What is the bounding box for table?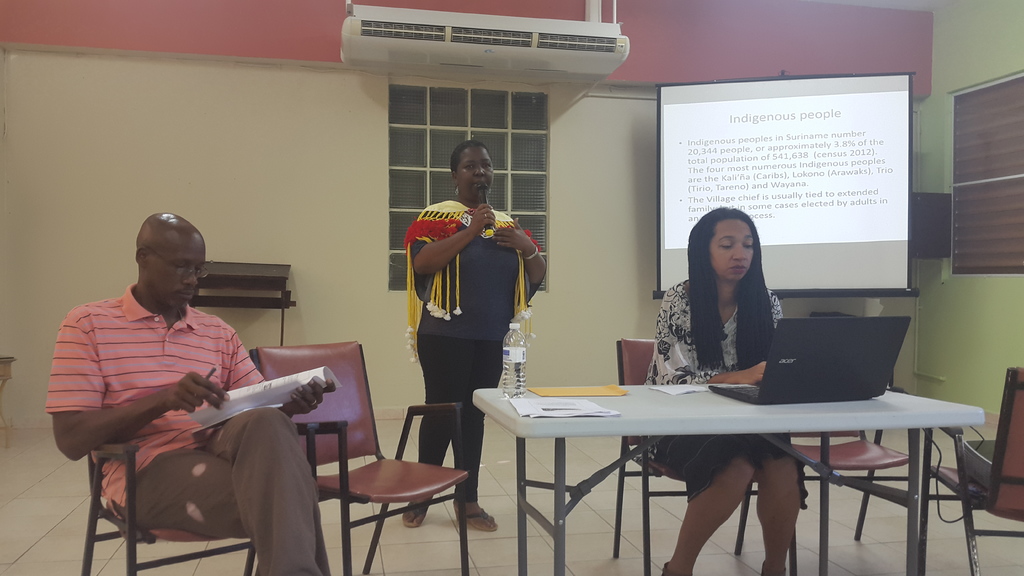
(left=605, top=332, right=995, bottom=560).
